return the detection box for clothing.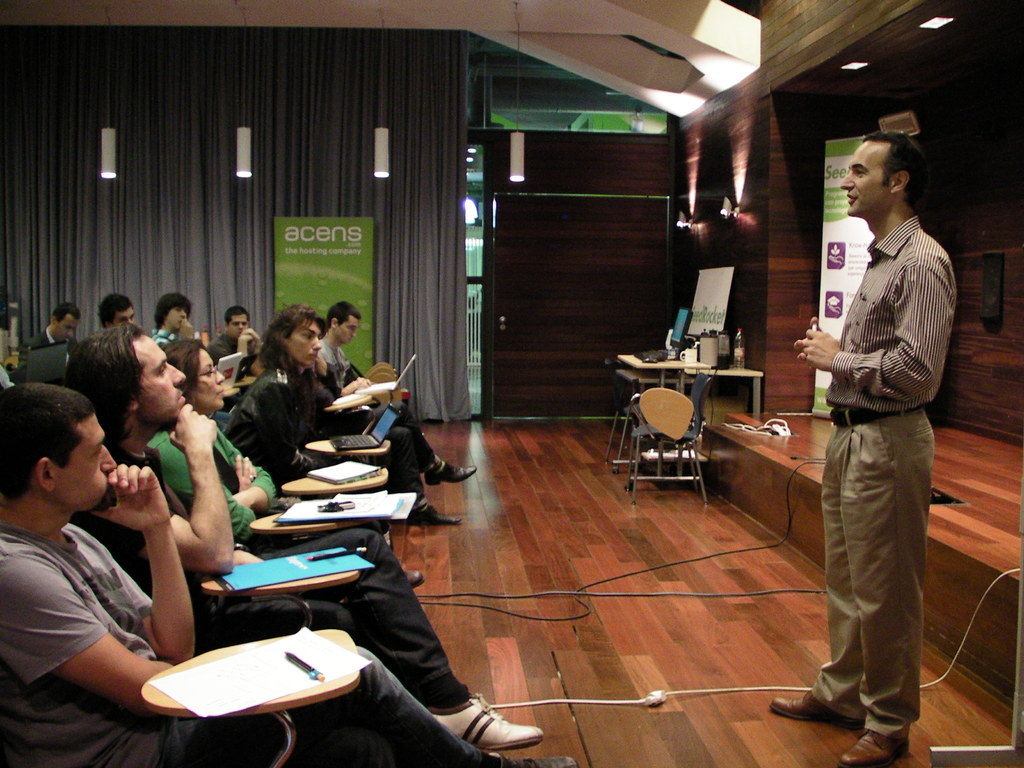
bbox=[0, 515, 479, 767].
